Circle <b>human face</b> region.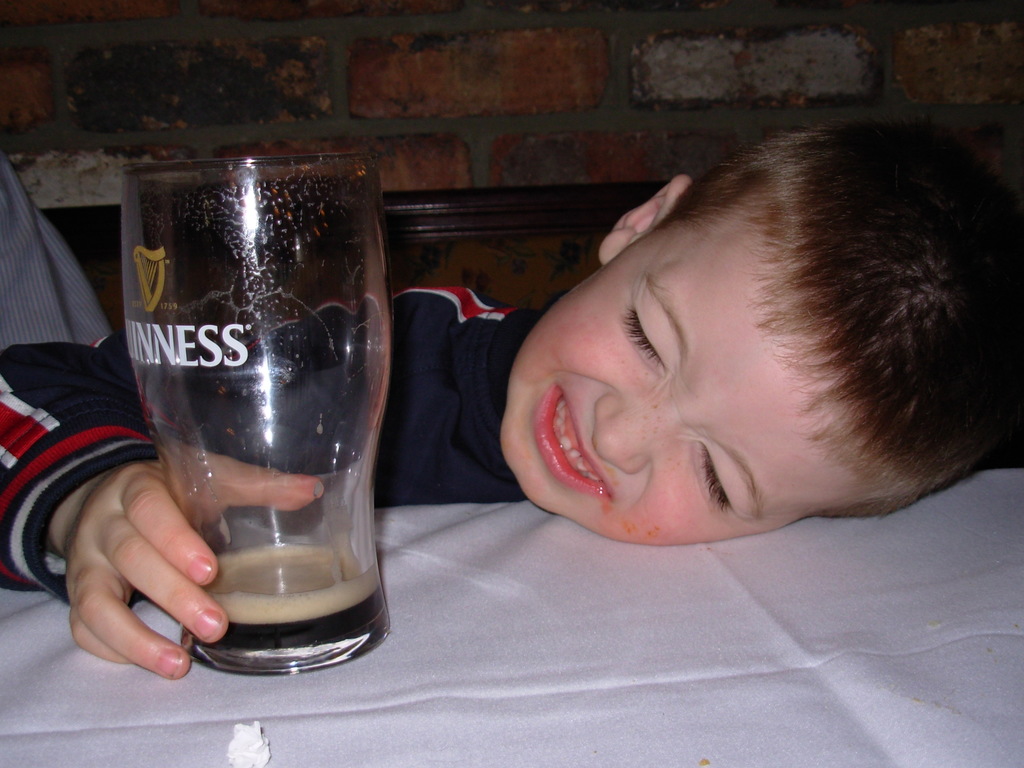
Region: (499, 242, 824, 545).
